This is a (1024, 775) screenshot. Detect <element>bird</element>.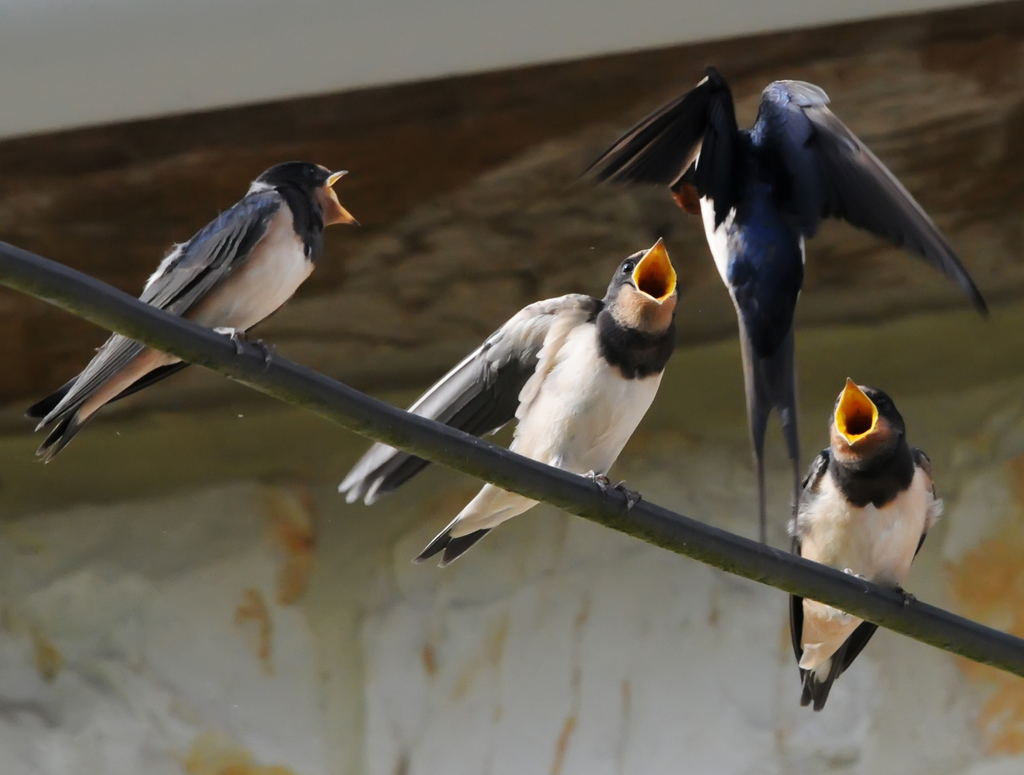
left=338, top=238, right=680, bottom=569.
